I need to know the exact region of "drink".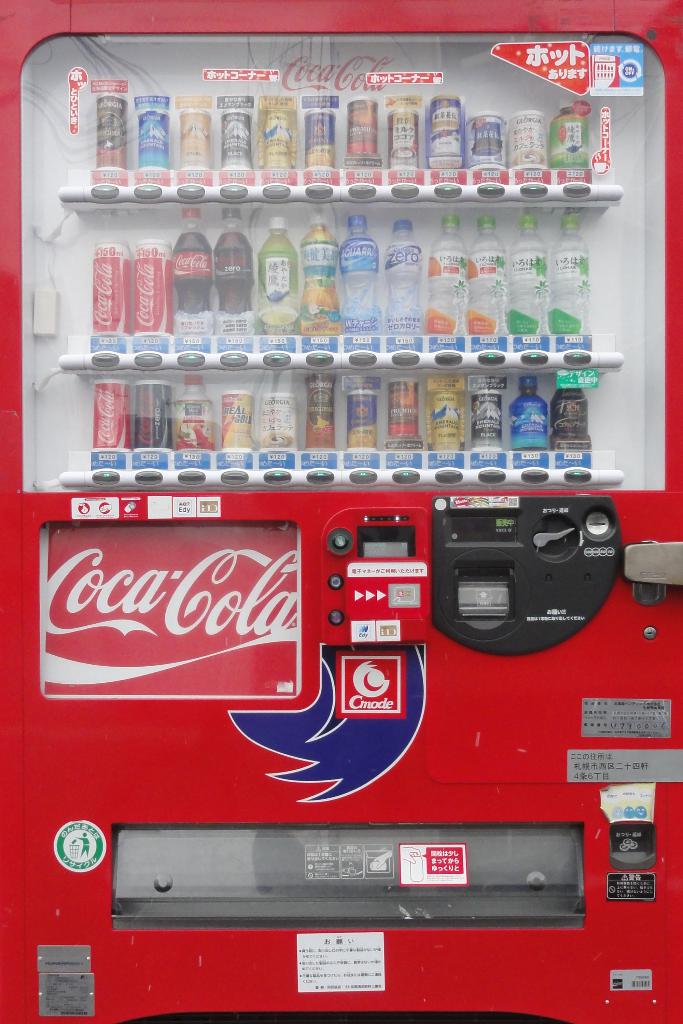
Region: [left=427, top=235, right=466, bottom=335].
